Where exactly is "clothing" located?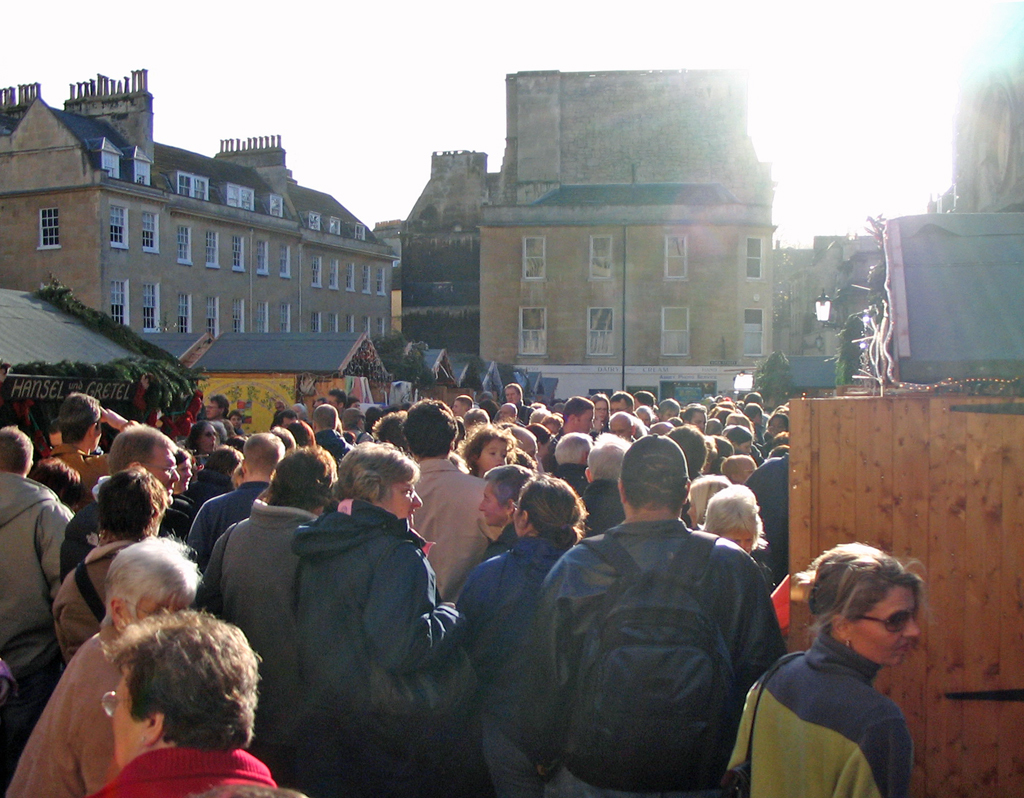
Its bounding box is bbox(196, 491, 316, 745).
